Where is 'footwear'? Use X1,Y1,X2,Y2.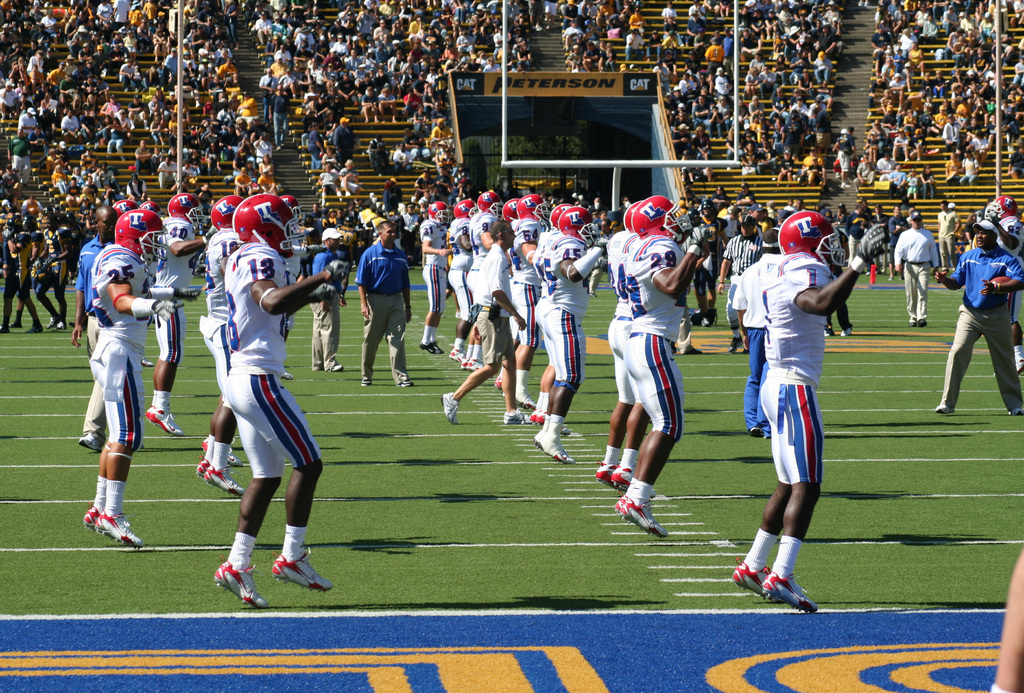
905,318,918,330.
